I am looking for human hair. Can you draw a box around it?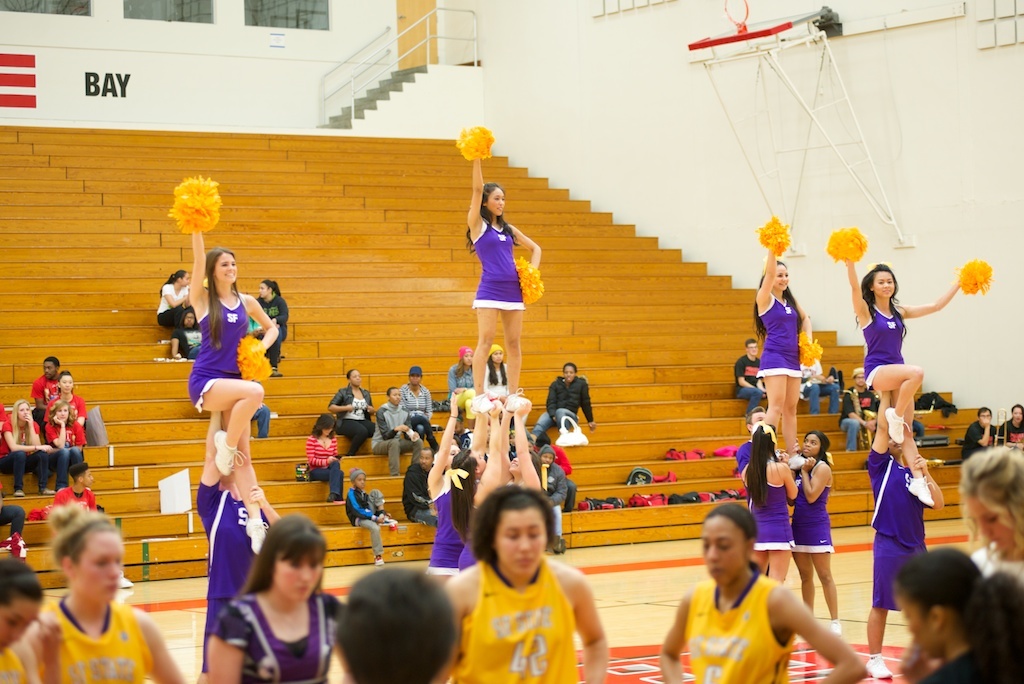
Sure, the bounding box is bbox=[0, 560, 37, 612].
